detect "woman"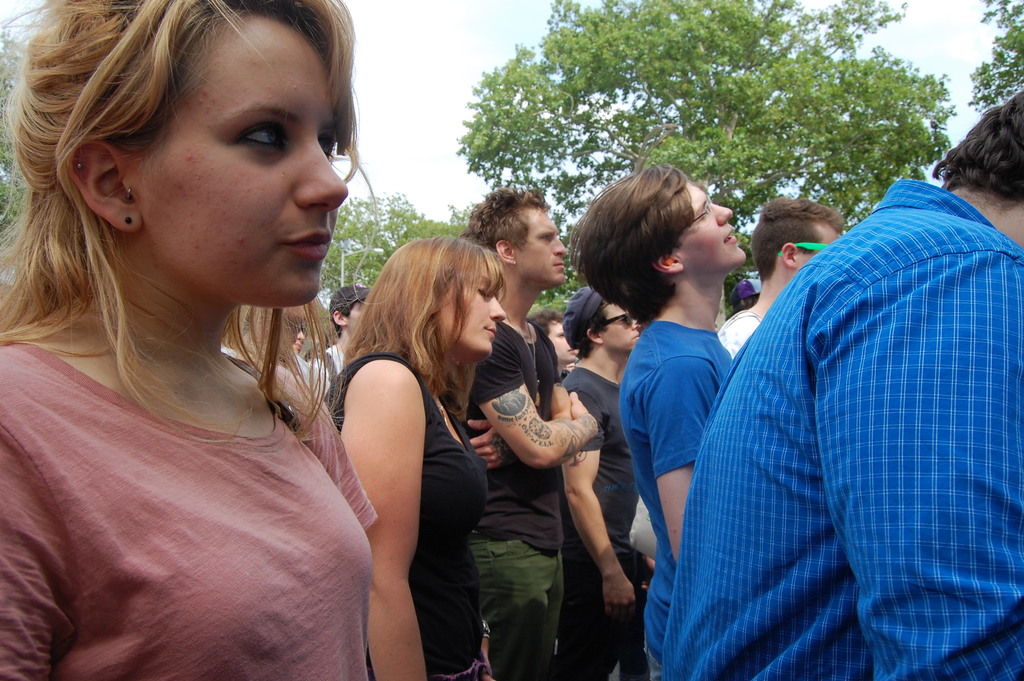
x1=320 y1=201 x2=517 y2=672
